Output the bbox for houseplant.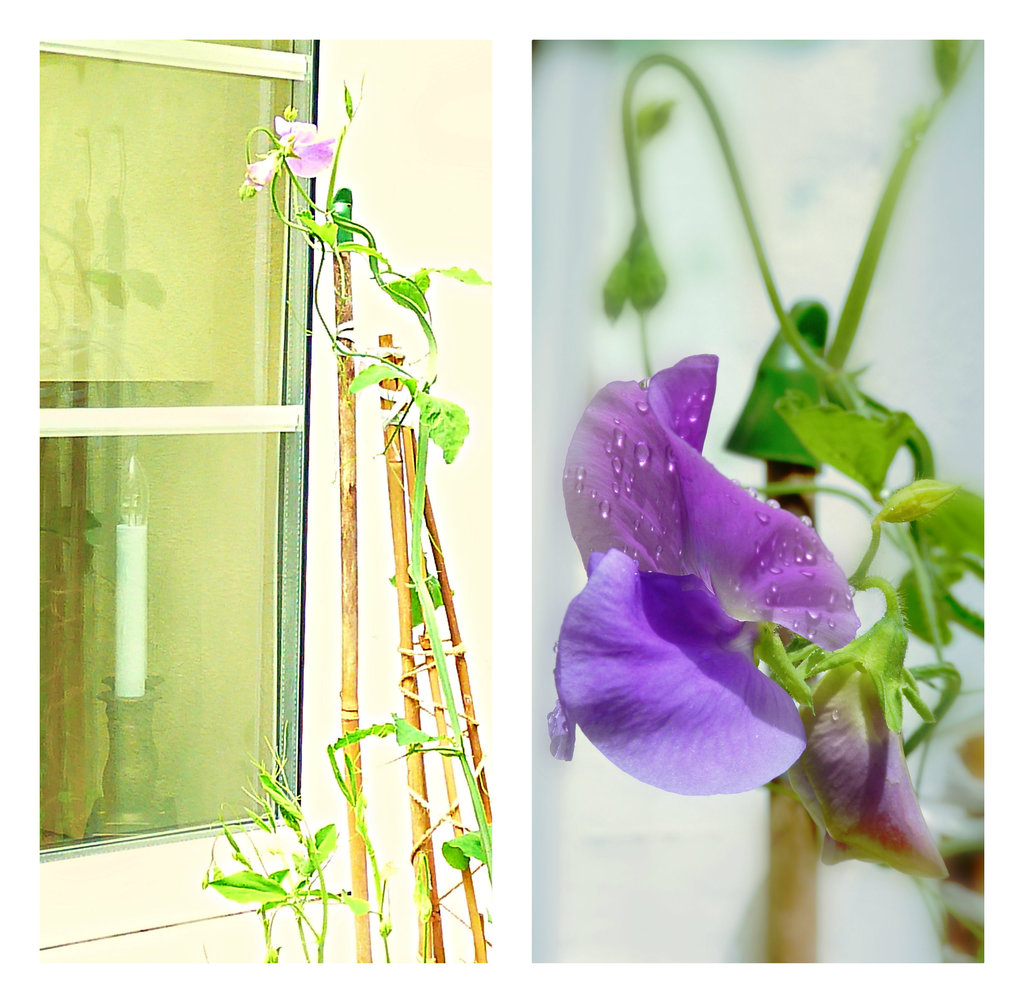
crop(194, 67, 498, 967).
